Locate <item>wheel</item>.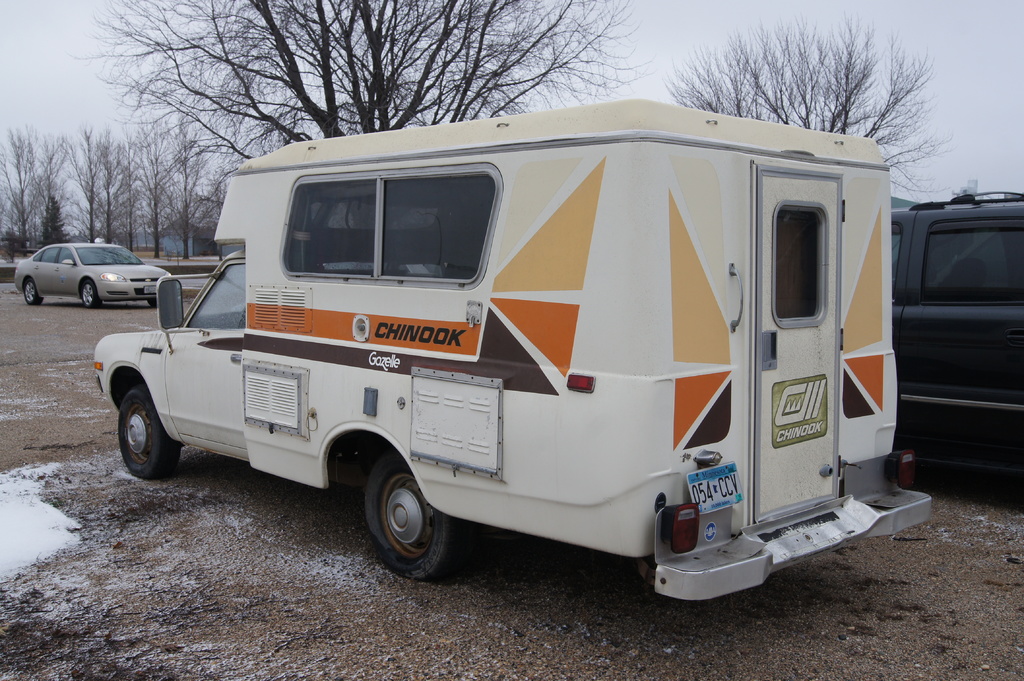
Bounding box: (left=147, top=298, right=158, bottom=312).
